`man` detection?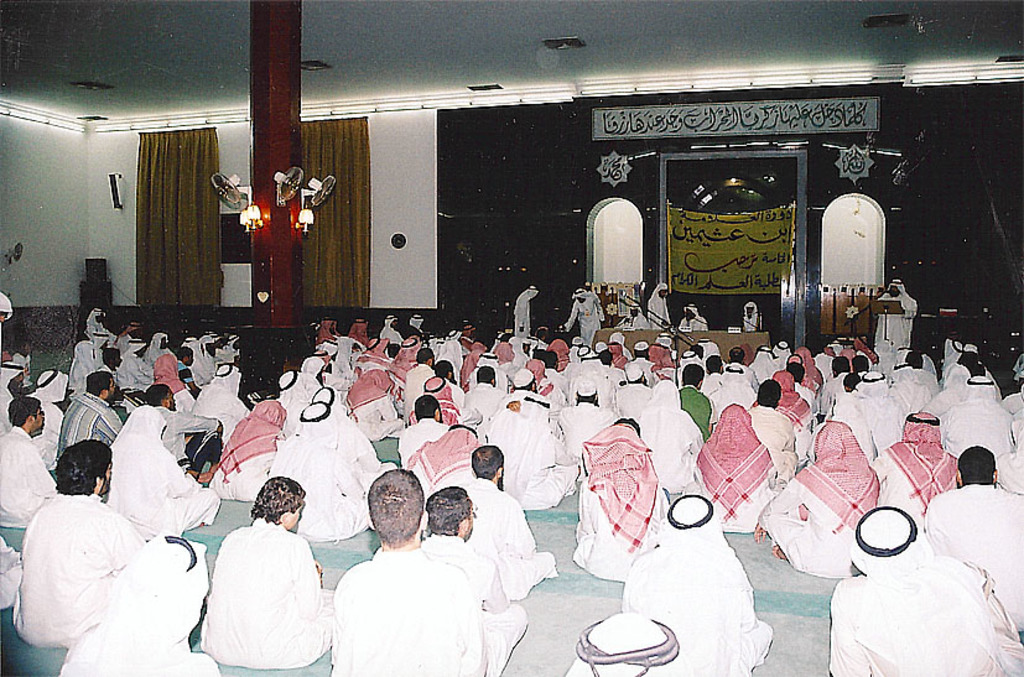
(56,532,223,676)
